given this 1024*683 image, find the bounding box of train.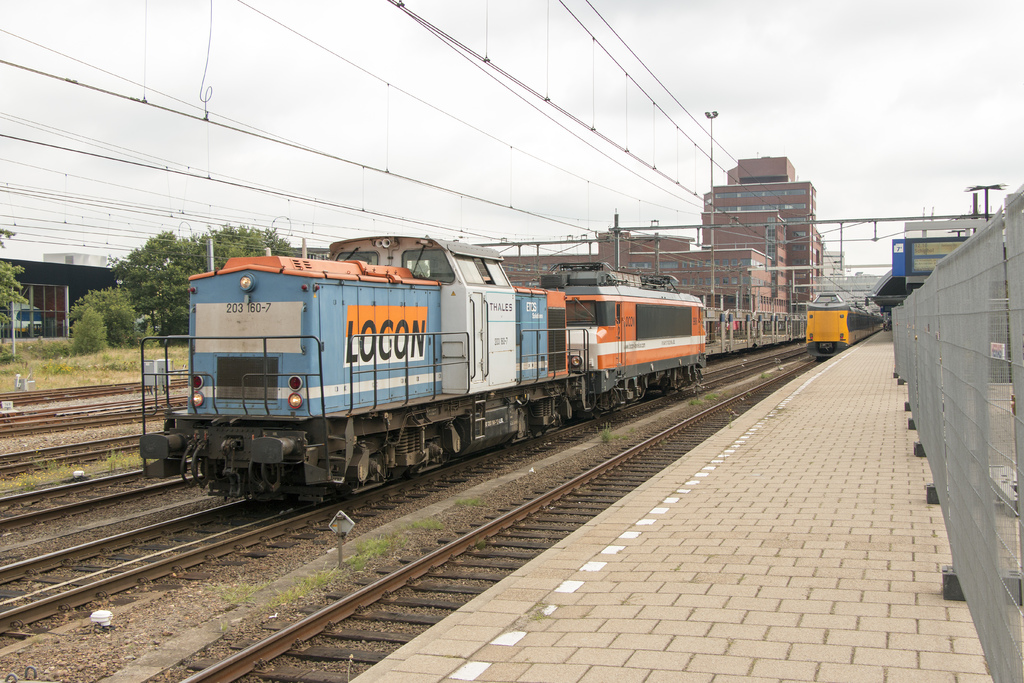
<region>139, 230, 708, 507</region>.
